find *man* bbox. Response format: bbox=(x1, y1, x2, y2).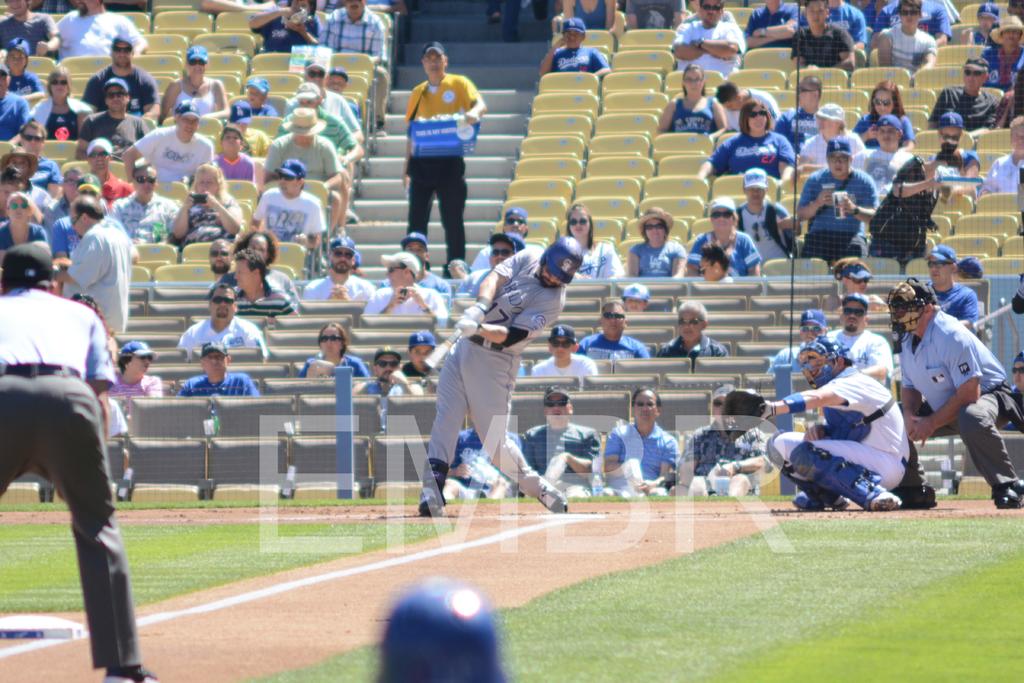
bbox=(322, 0, 394, 135).
